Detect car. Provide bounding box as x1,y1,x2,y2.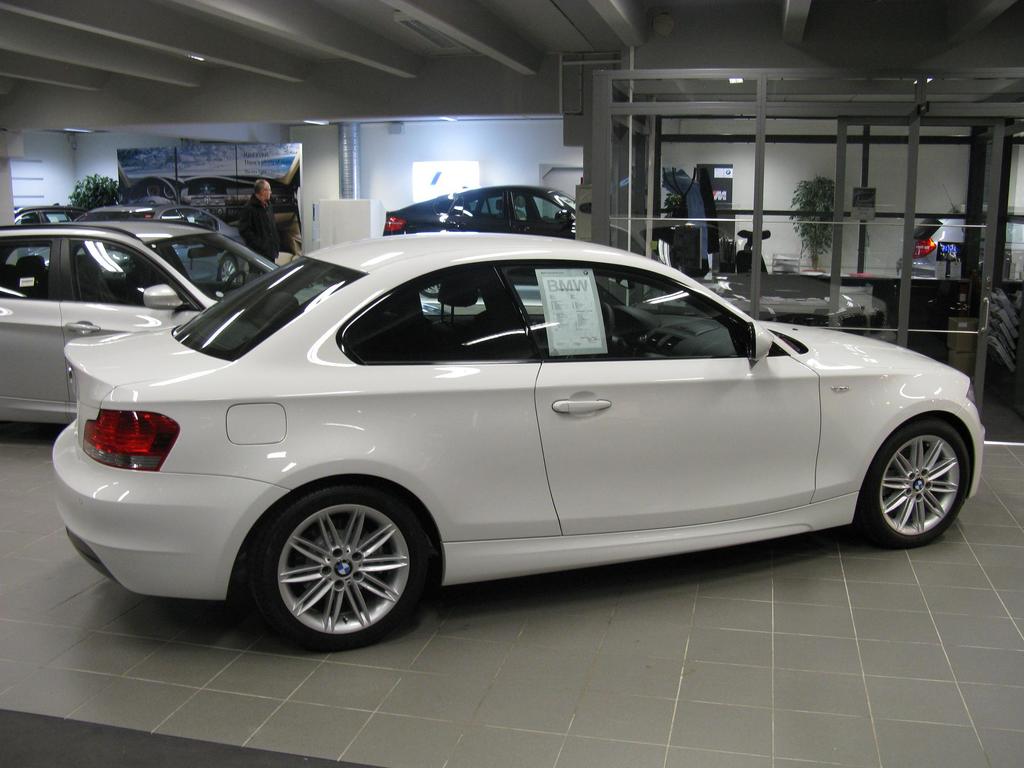
906,184,1022,280.
